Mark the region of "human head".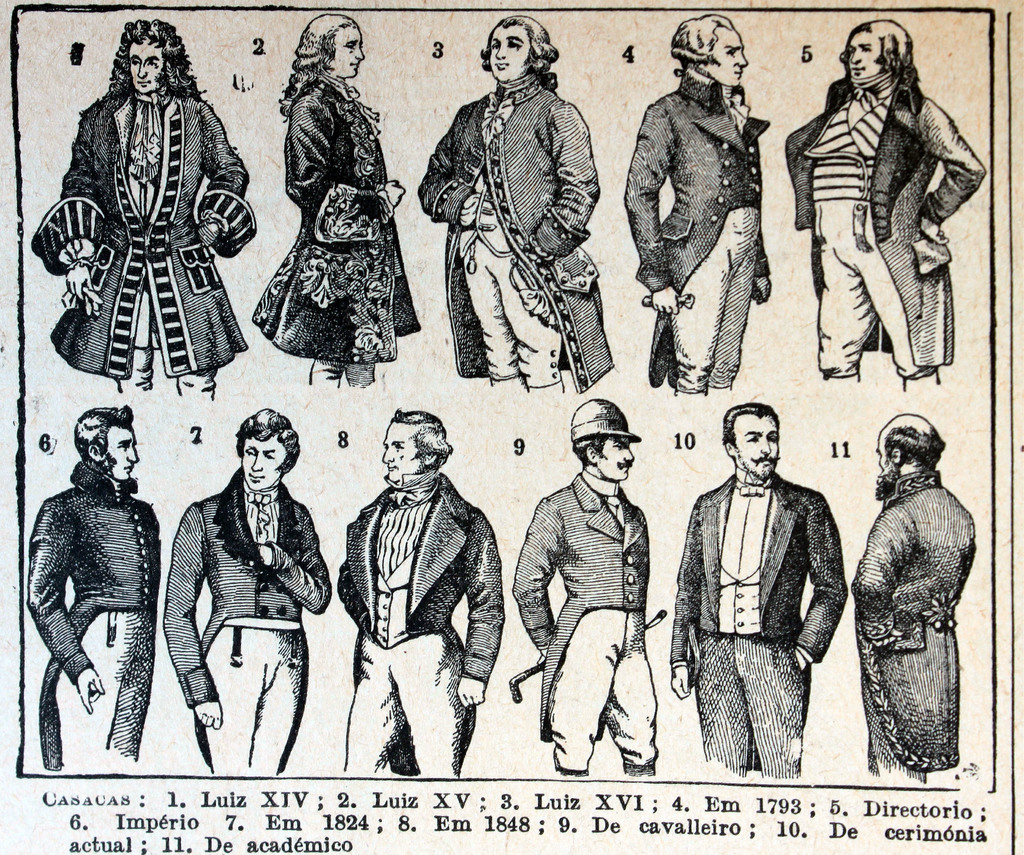
Region: {"left": 840, "top": 19, "right": 912, "bottom": 83}.
